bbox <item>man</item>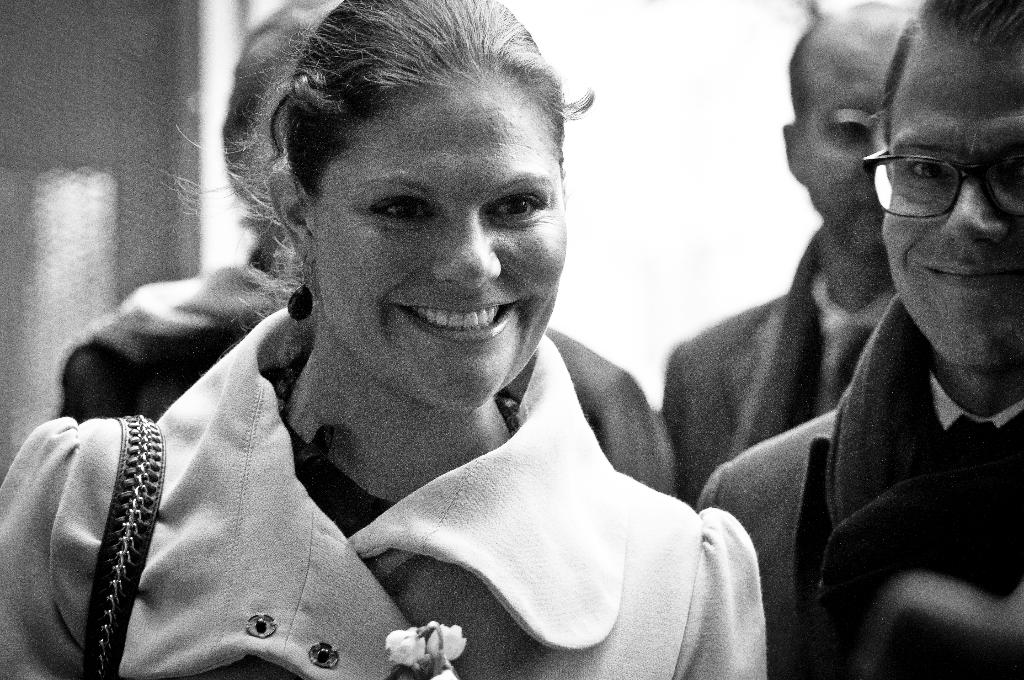
{"left": 660, "top": 0, "right": 918, "bottom": 508}
